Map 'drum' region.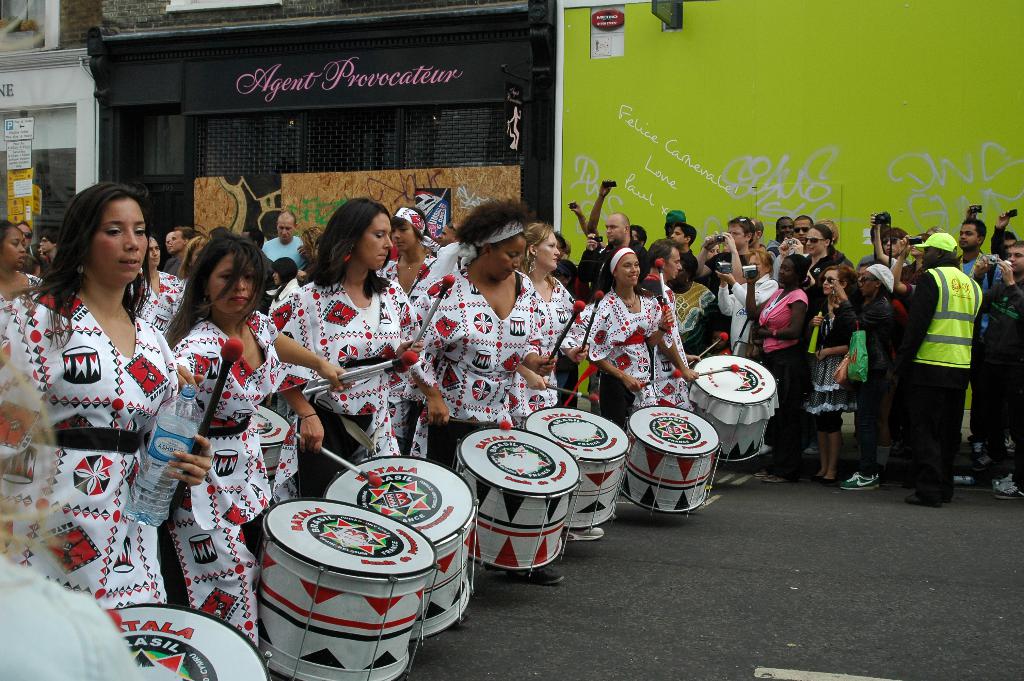
Mapped to bbox=[621, 404, 723, 516].
